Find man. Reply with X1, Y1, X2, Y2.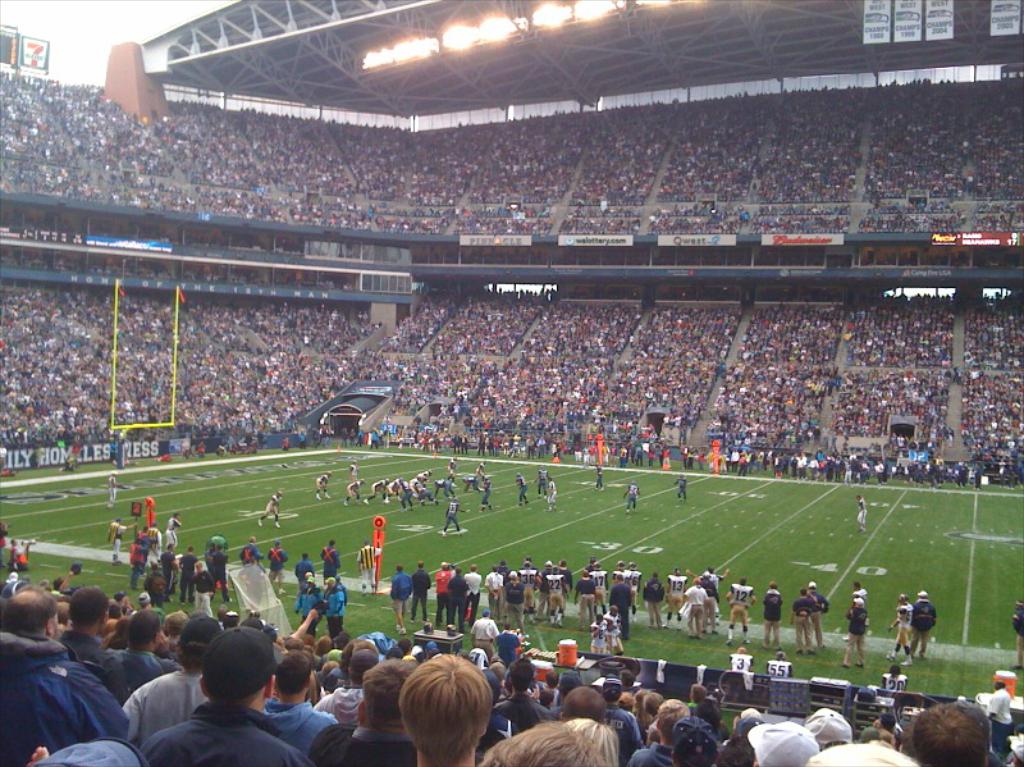
852, 585, 869, 611.
